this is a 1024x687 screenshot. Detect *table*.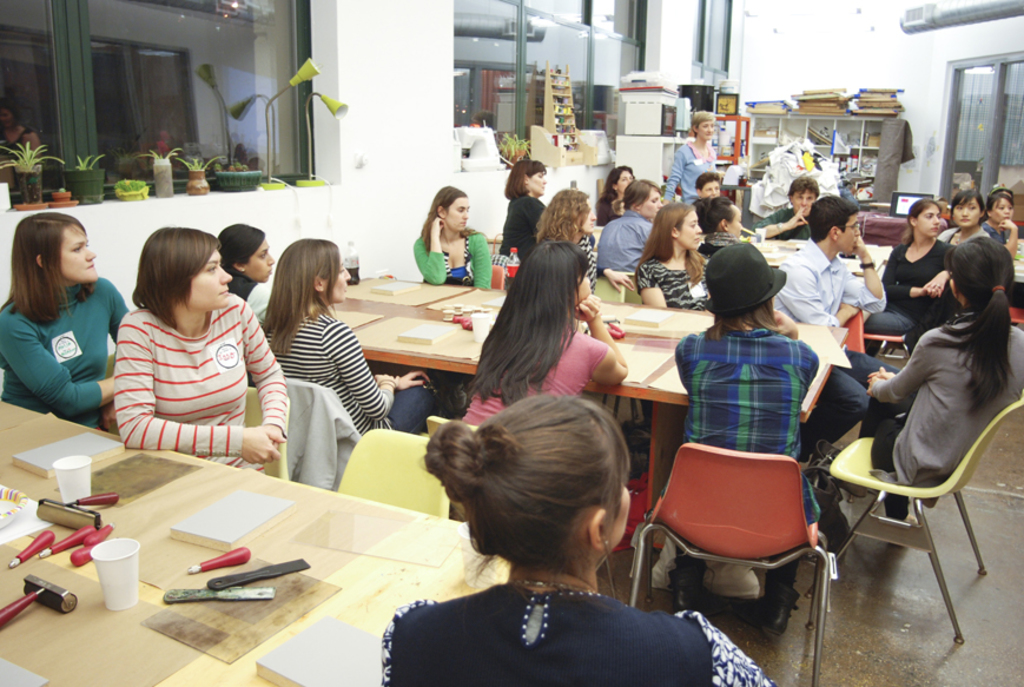
<region>714, 115, 751, 165</region>.
